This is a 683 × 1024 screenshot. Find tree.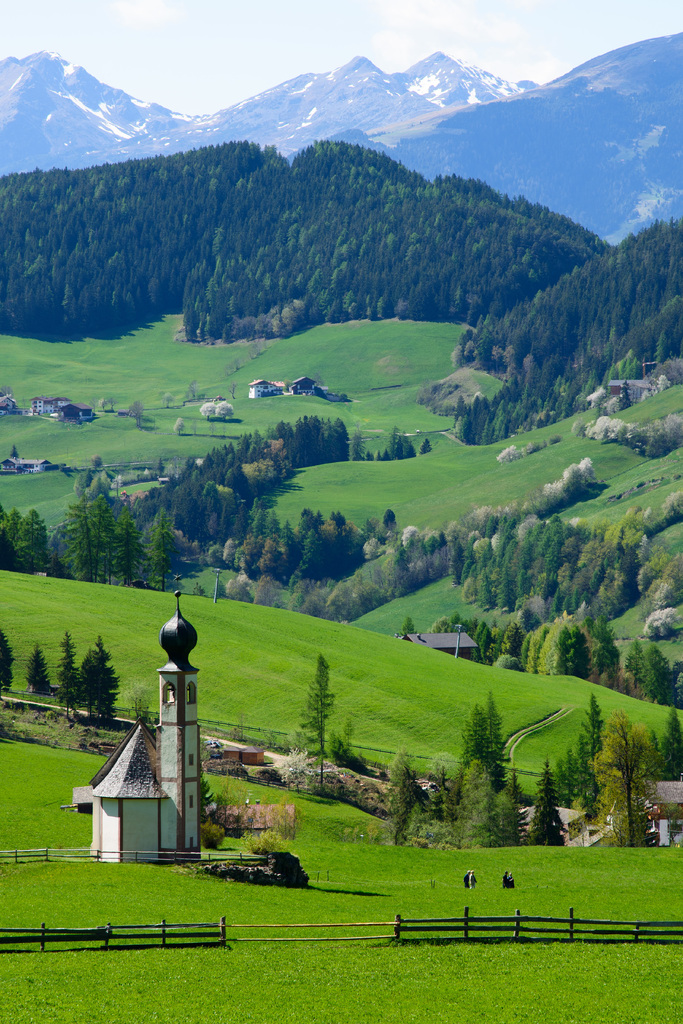
Bounding box: x1=646, y1=695, x2=682, y2=781.
